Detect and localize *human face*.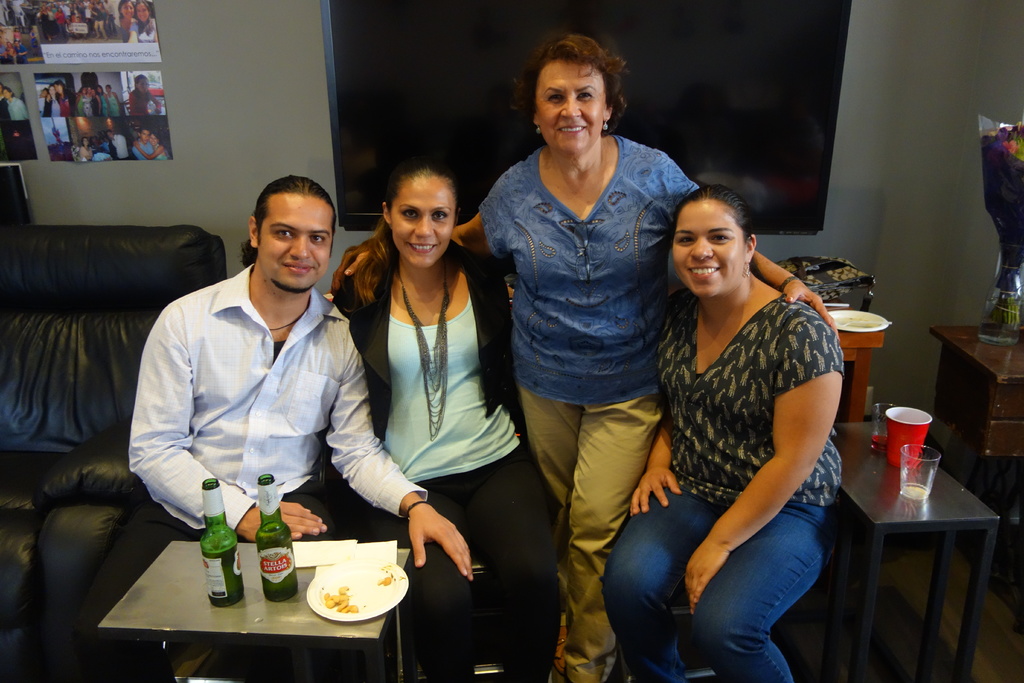
Localized at box(257, 197, 339, 292).
